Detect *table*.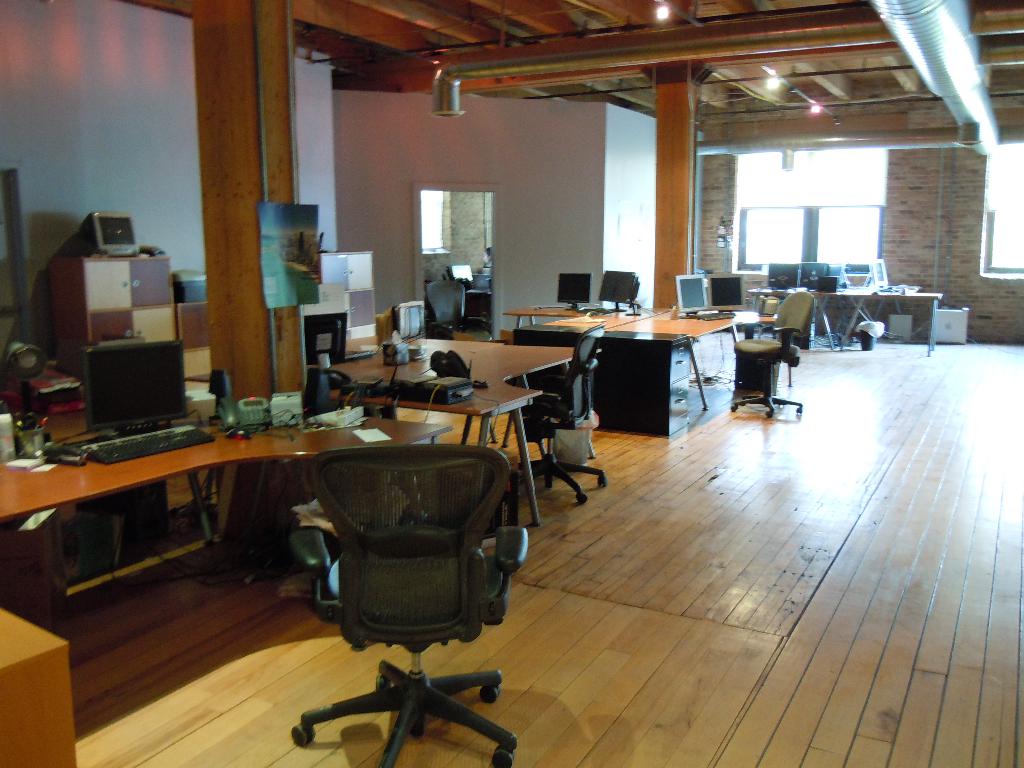
Detected at Rect(539, 306, 755, 447).
